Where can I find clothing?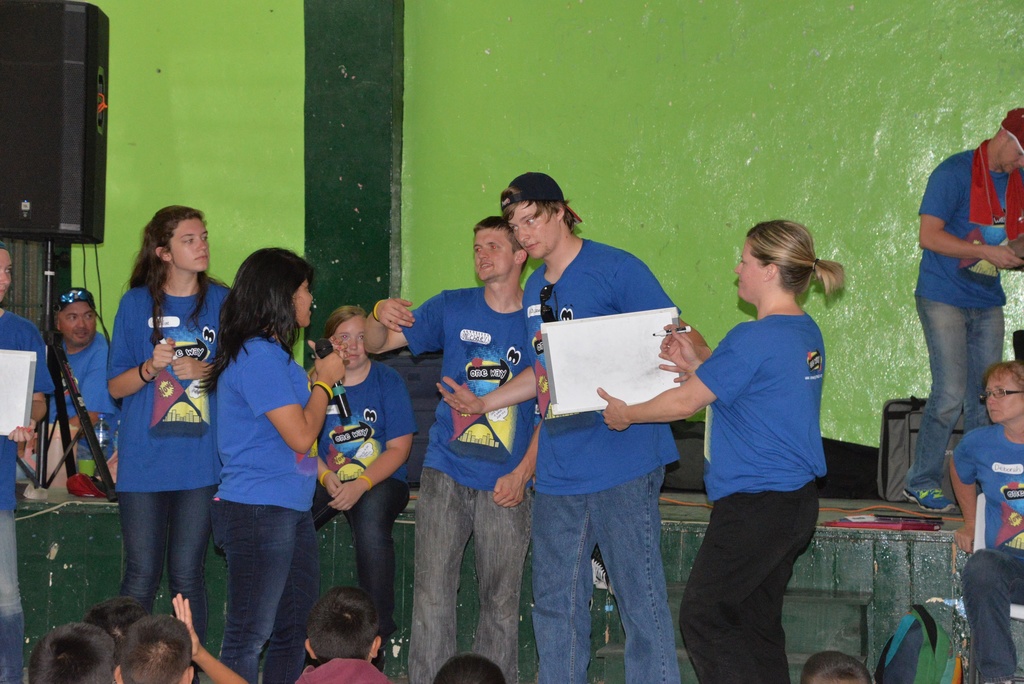
You can find it at bbox(414, 478, 530, 683).
